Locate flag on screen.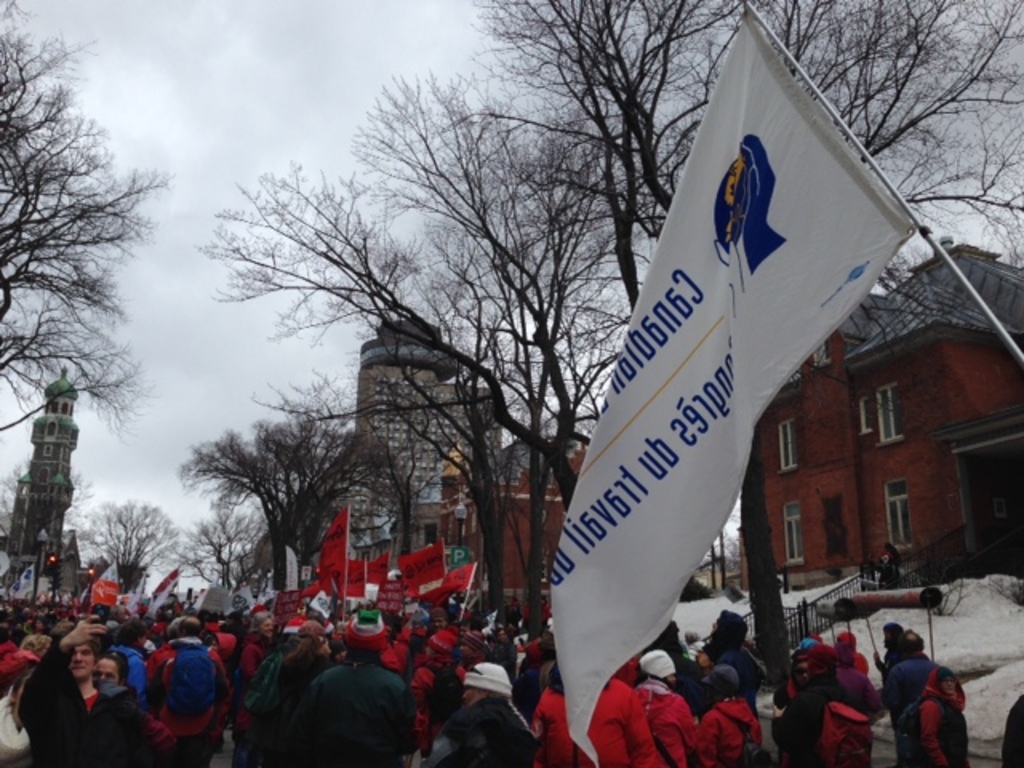
On screen at locate(349, 557, 370, 602).
